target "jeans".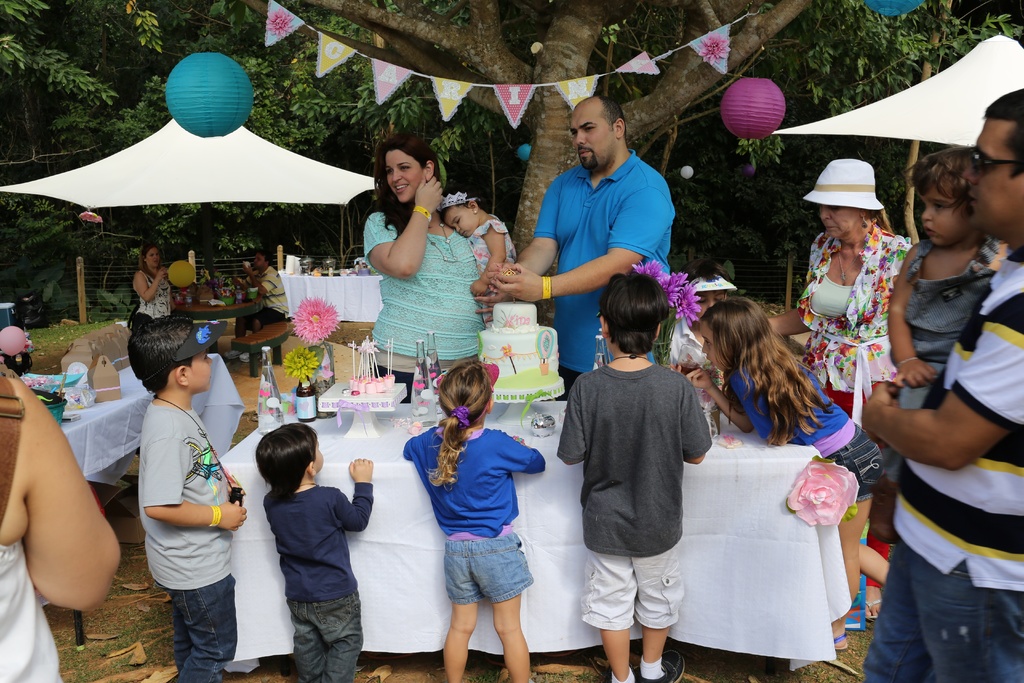
Target region: {"x1": 153, "y1": 587, "x2": 225, "y2": 678}.
